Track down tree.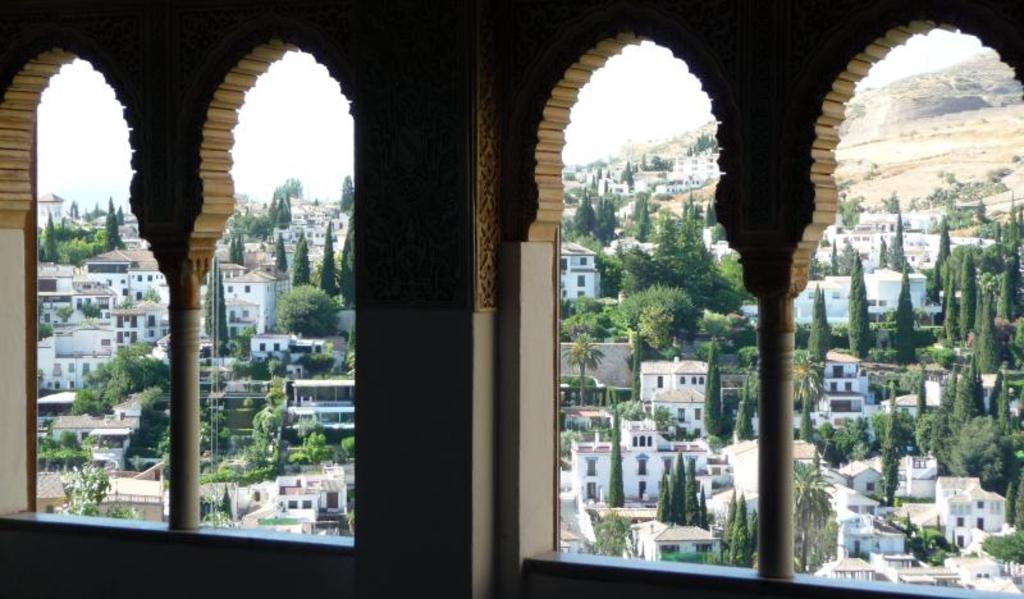
Tracked to <box>617,160,636,189</box>.
